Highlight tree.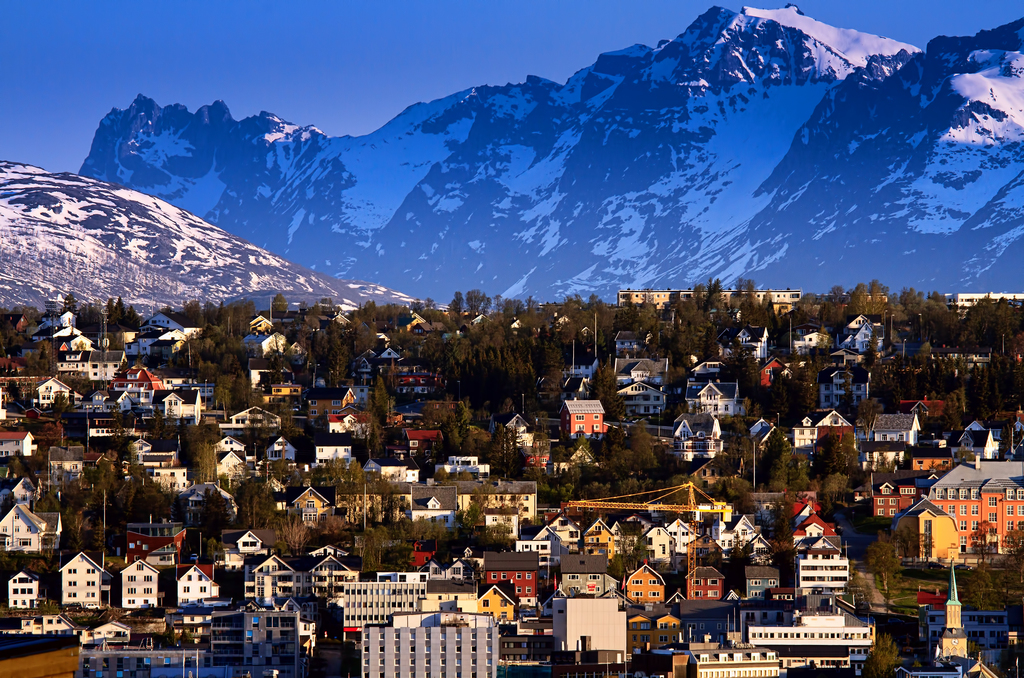
Highlighted region: [left=460, top=475, right=499, bottom=548].
